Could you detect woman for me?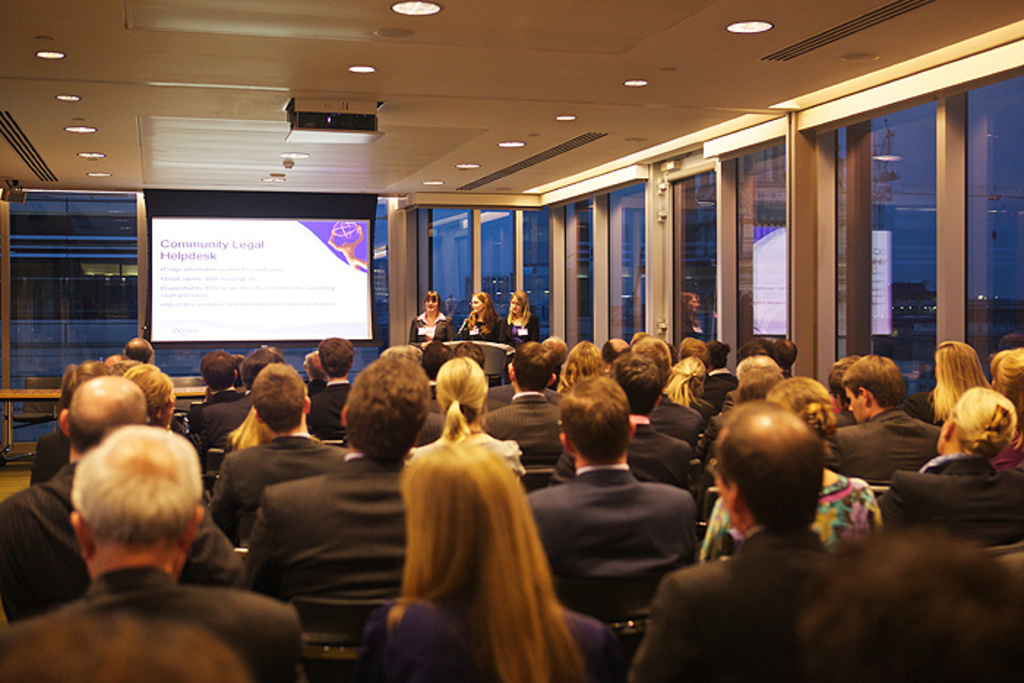
Detection result: left=876, top=388, right=1023, bottom=550.
